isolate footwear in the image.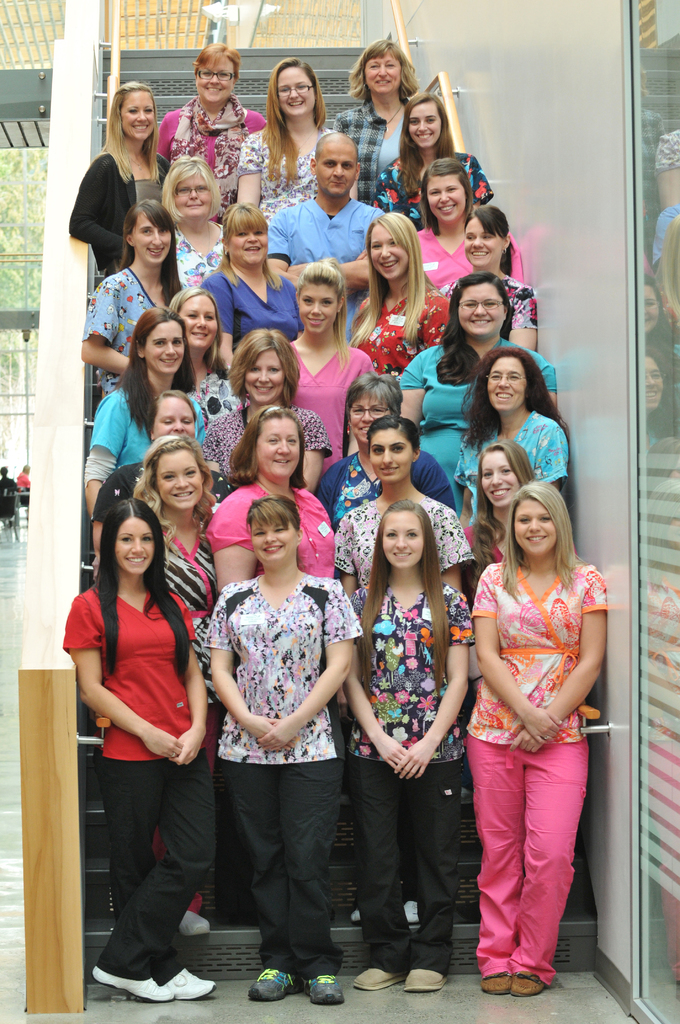
Isolated region: <bbox>245, 966, 308, 1001</bbox>.
